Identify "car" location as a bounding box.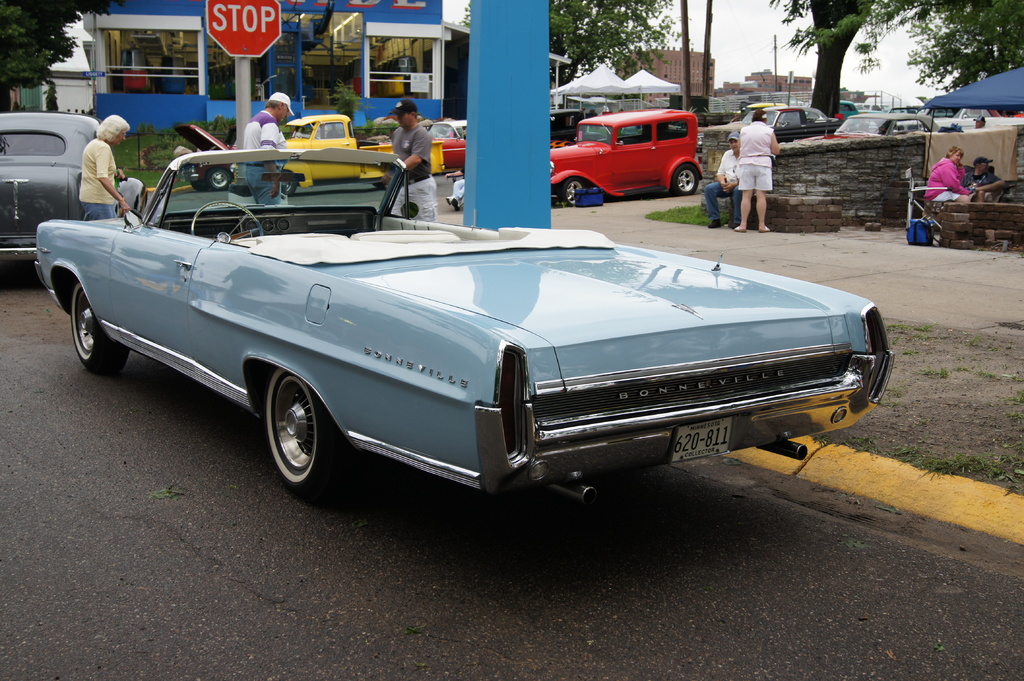
[40,159,901,519].
